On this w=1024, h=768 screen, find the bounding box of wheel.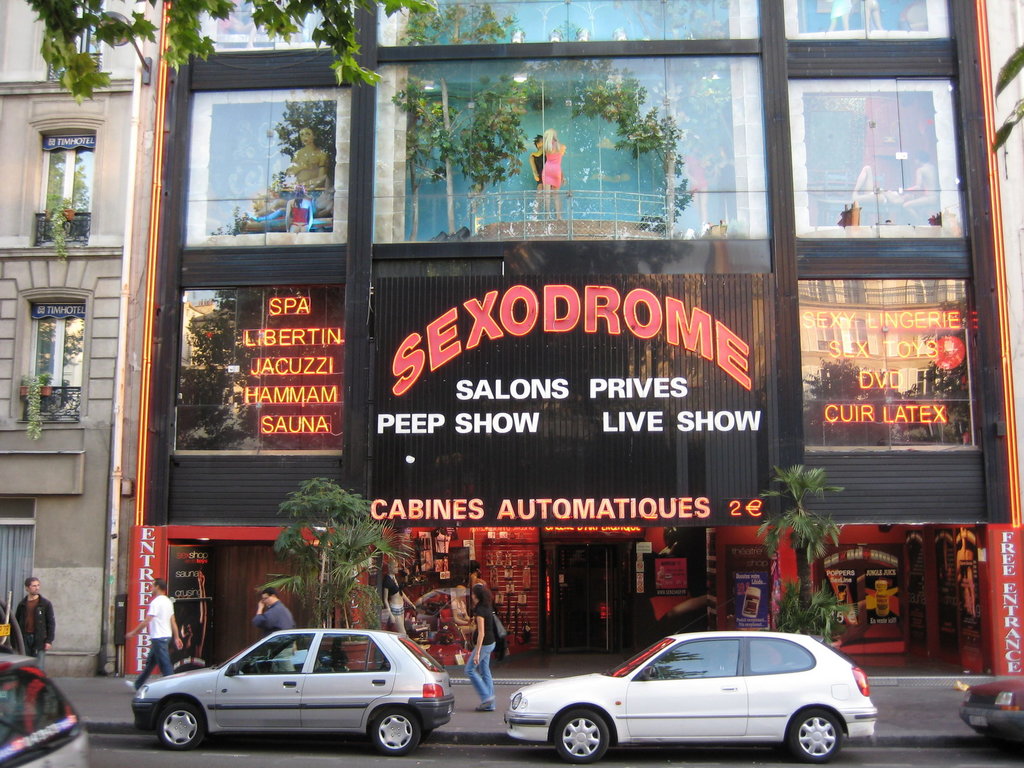
Bounding box: rect(368, 705, 425, 758).
